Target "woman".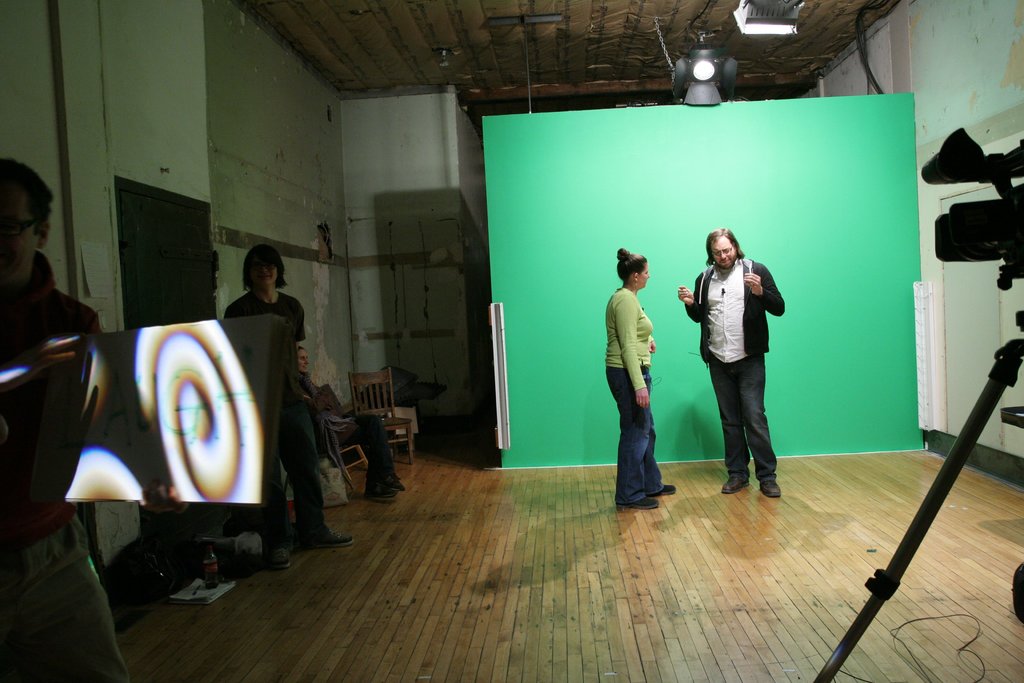
Target region: l=605, t=258, r=680, b=520.
